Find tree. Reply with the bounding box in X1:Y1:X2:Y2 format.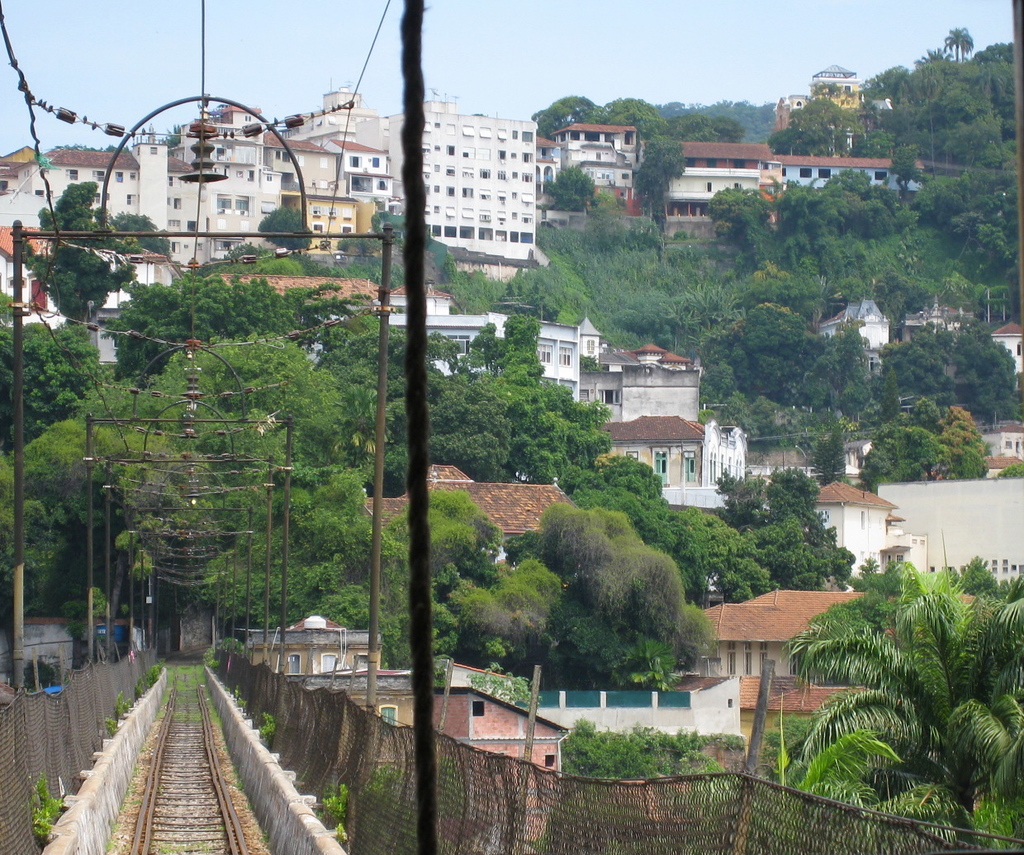
766:552:1023:854.
